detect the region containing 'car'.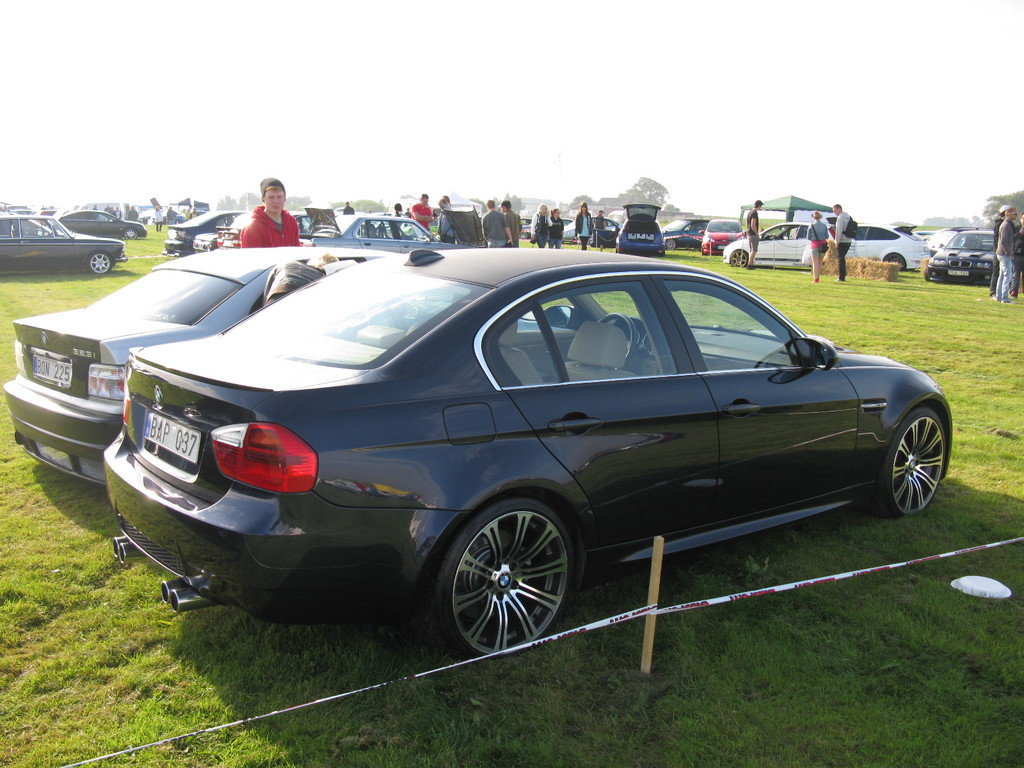
x1=922 y1=232 x2=996 y2=311.
